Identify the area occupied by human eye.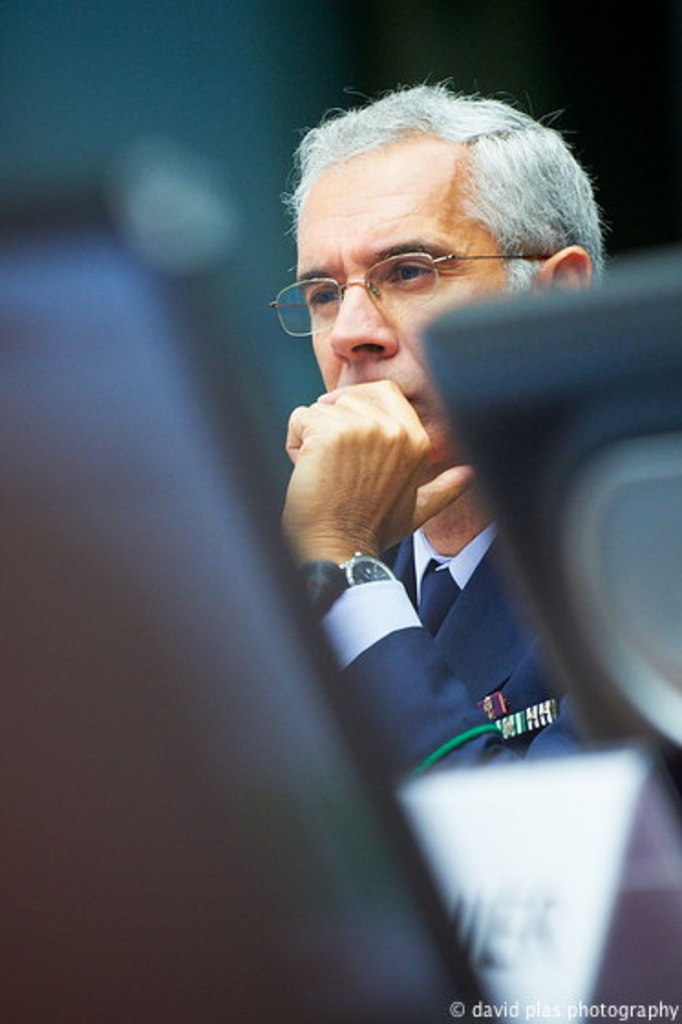
Area: box=[393, 260, 441, 289].
